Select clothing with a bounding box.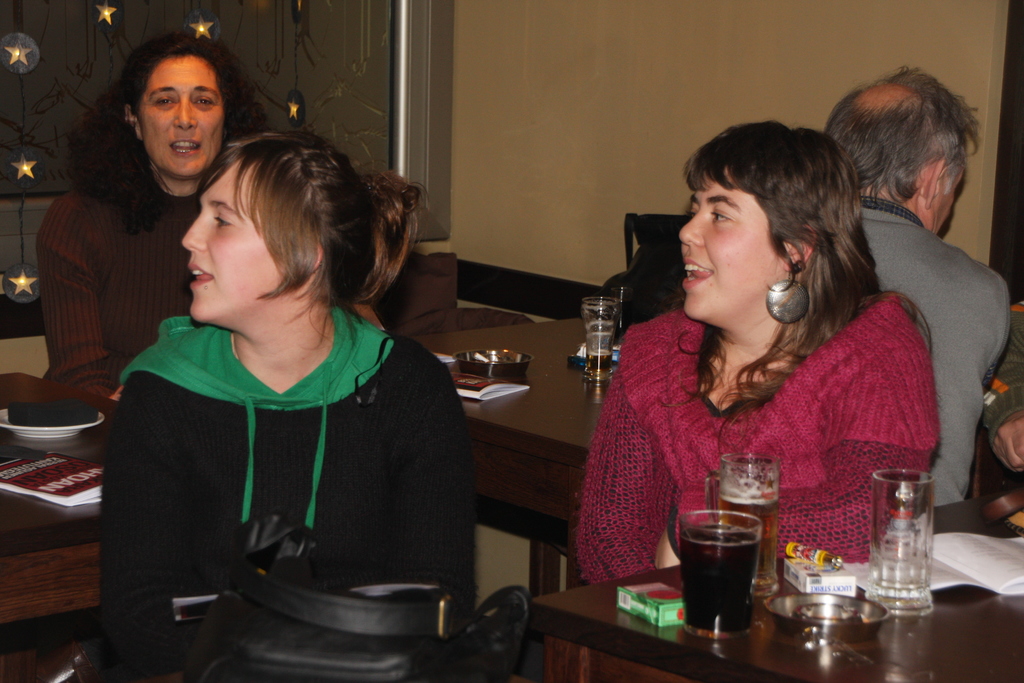
41:161:192:407.
